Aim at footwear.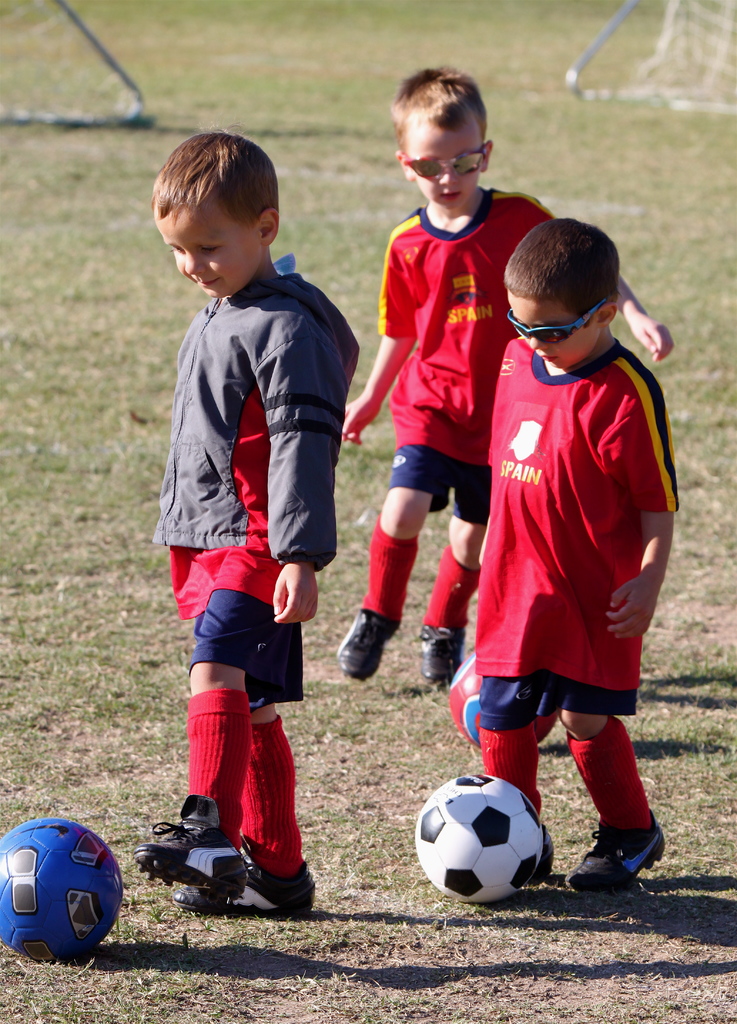
Aimed at x1=145 y1=809 x2=227 y2=894.
